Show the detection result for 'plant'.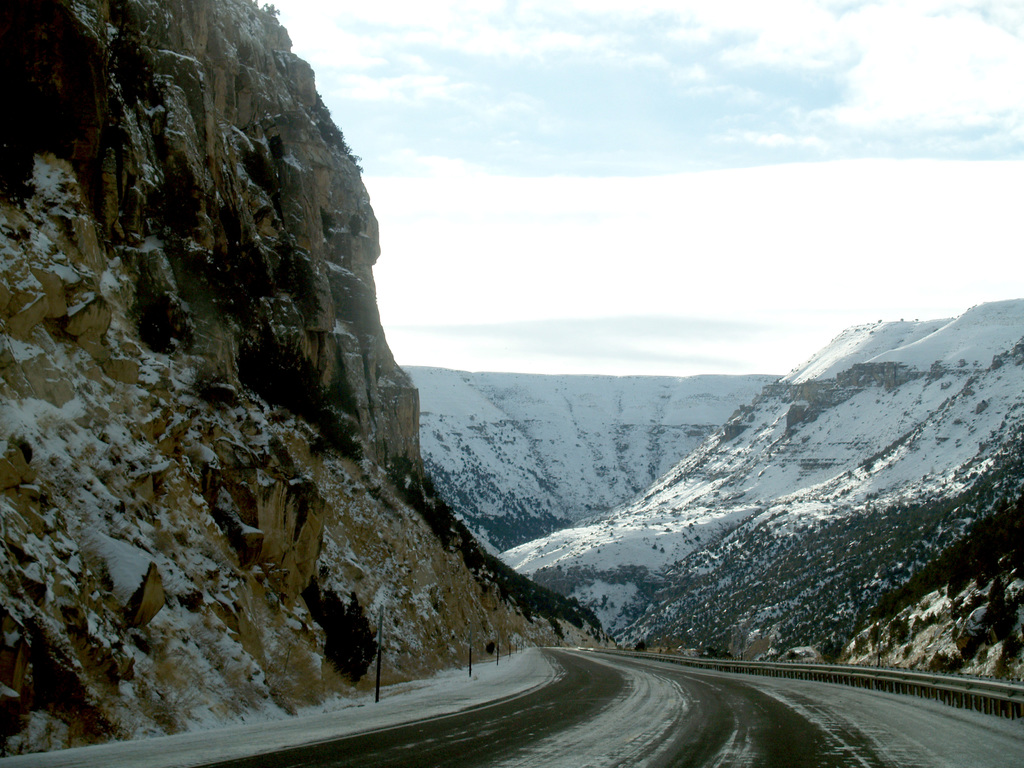
[left=344, top=141, right=362, bottom=172].
